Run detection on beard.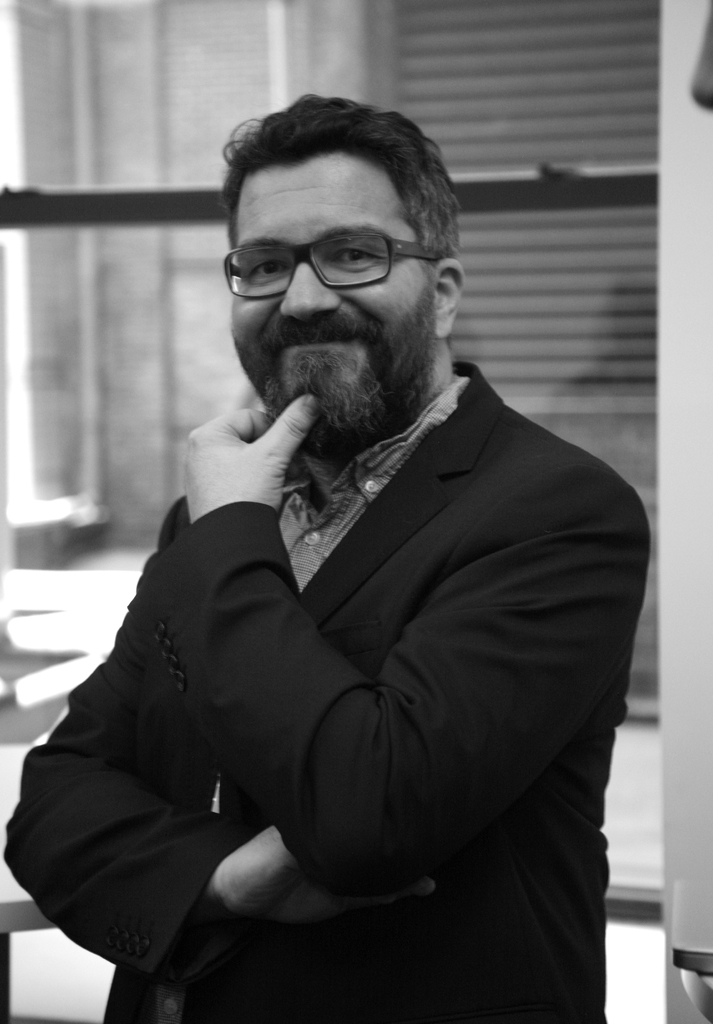
Result: detection(221, 228, 432, 403).
